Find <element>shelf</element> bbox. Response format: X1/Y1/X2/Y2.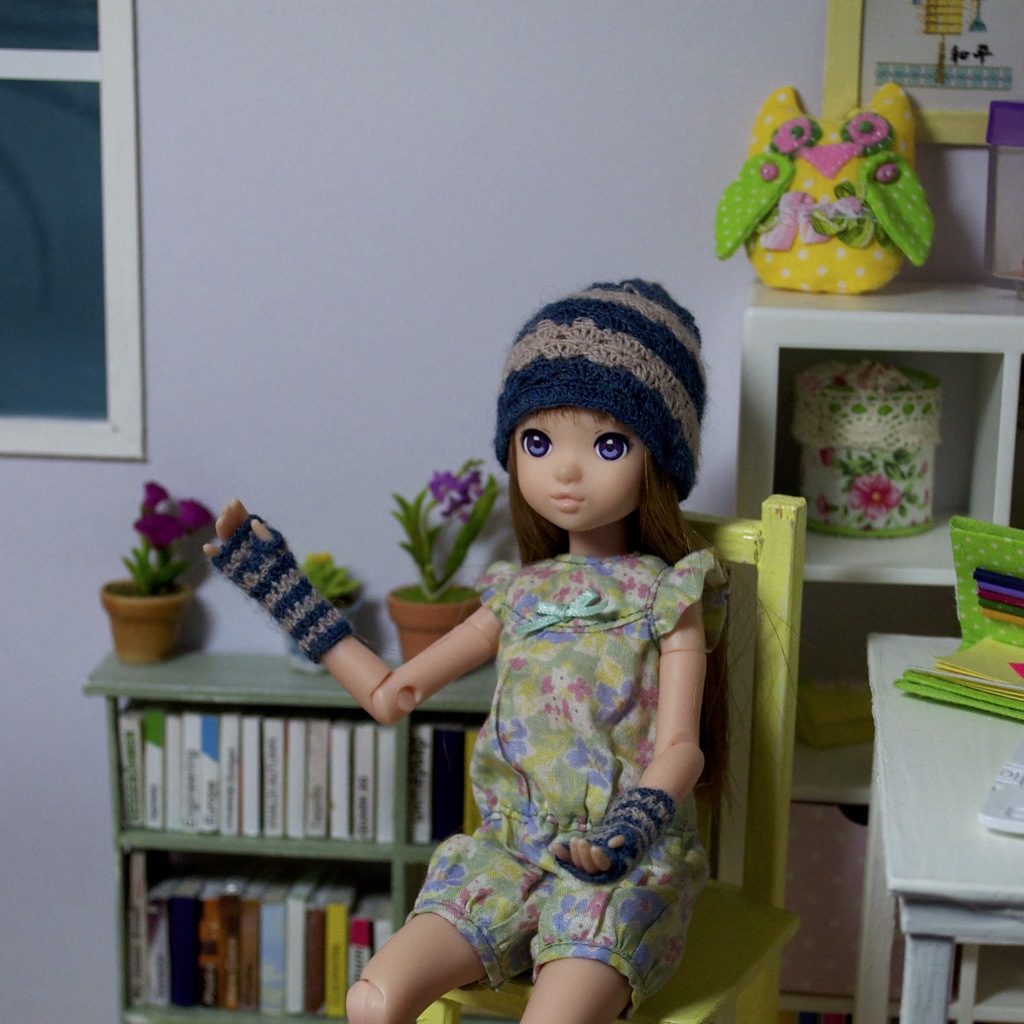
83/646/504/1023.
